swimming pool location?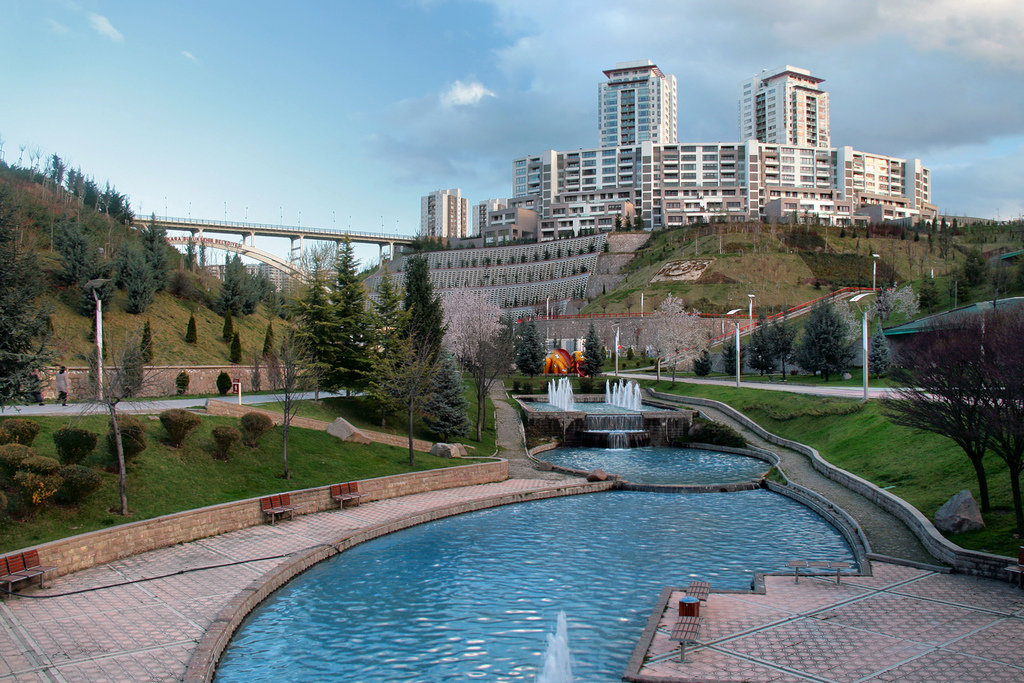
(x1=181, y1=471, x2=848, y2=682)
